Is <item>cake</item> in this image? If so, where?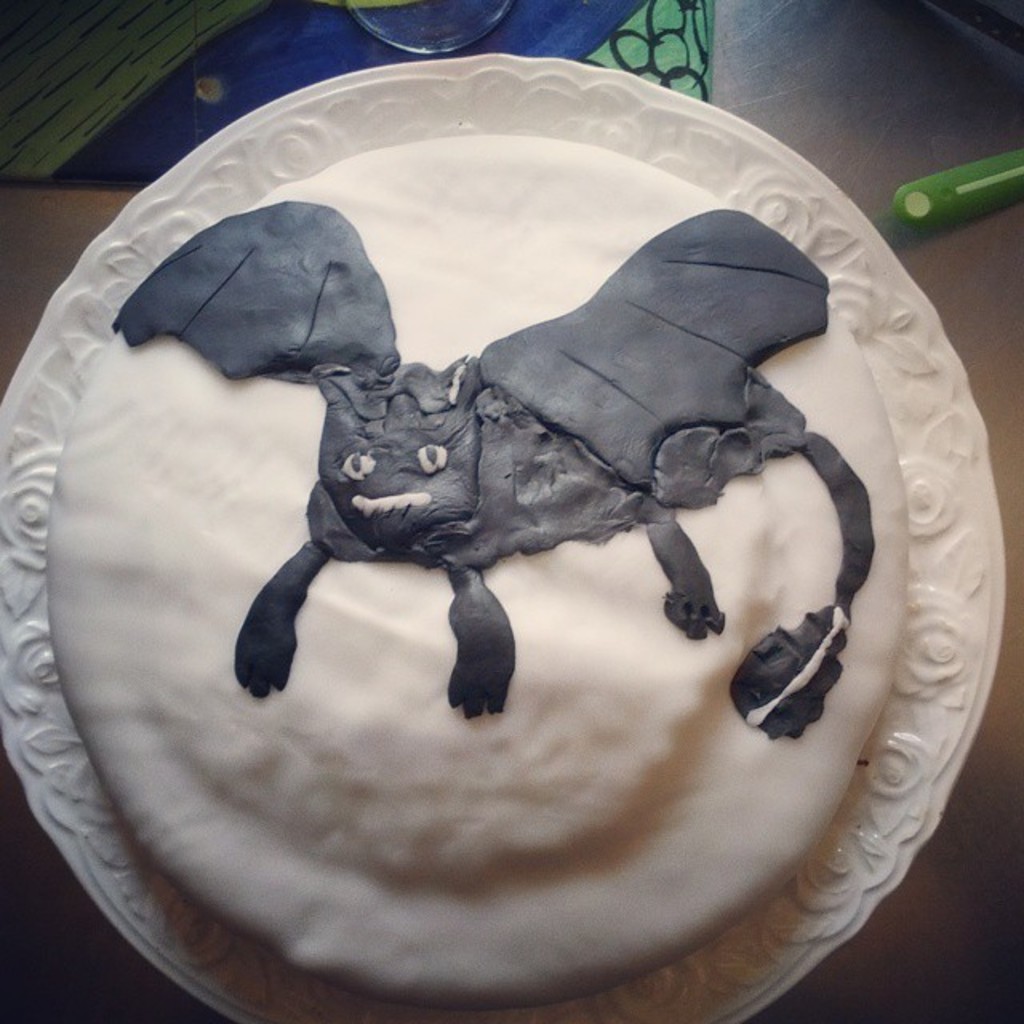
Yes, at [45, 134, 910, 1018].
